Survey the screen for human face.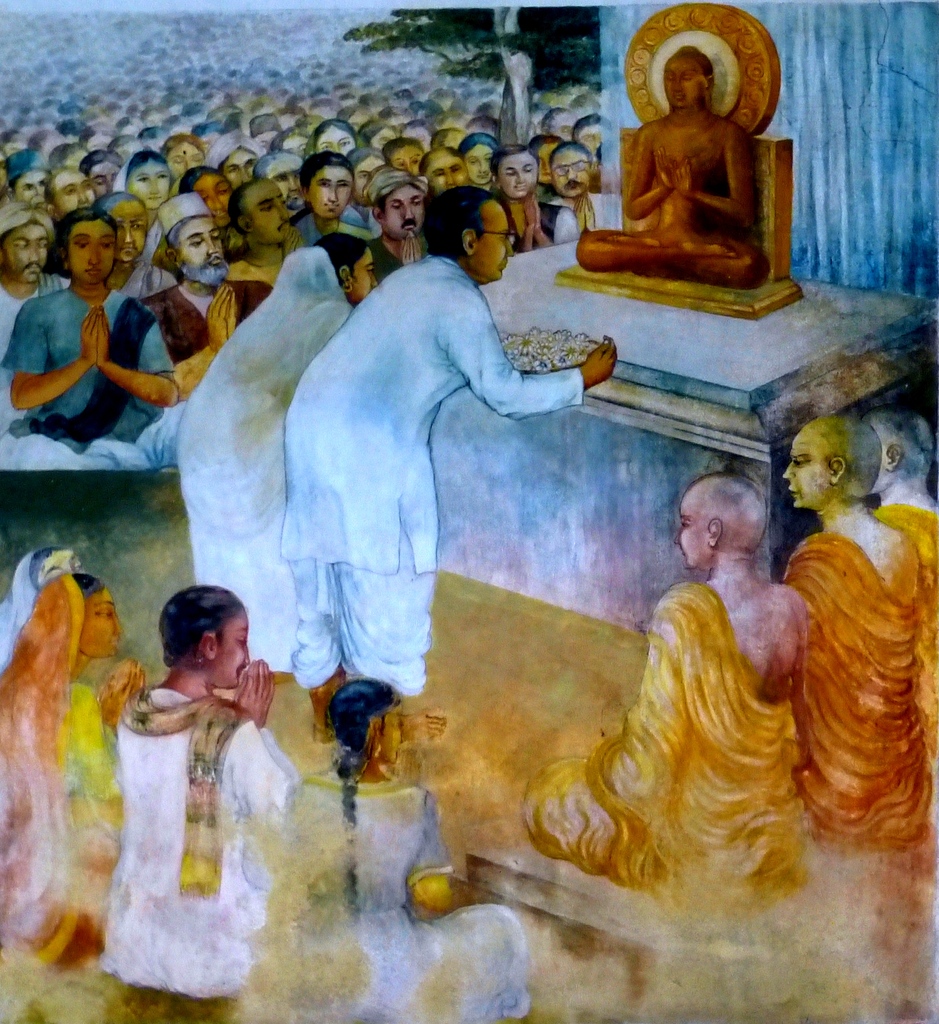
Survey found: detection(535, 147, 557, 182).
